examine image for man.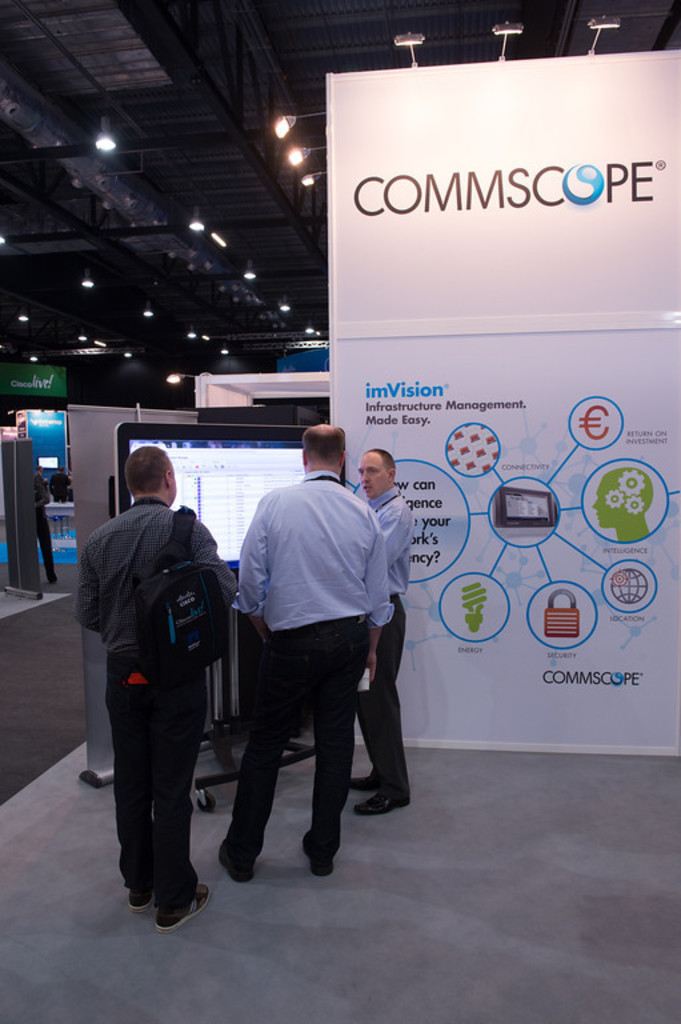
Examination result: 208:431:413:883.
